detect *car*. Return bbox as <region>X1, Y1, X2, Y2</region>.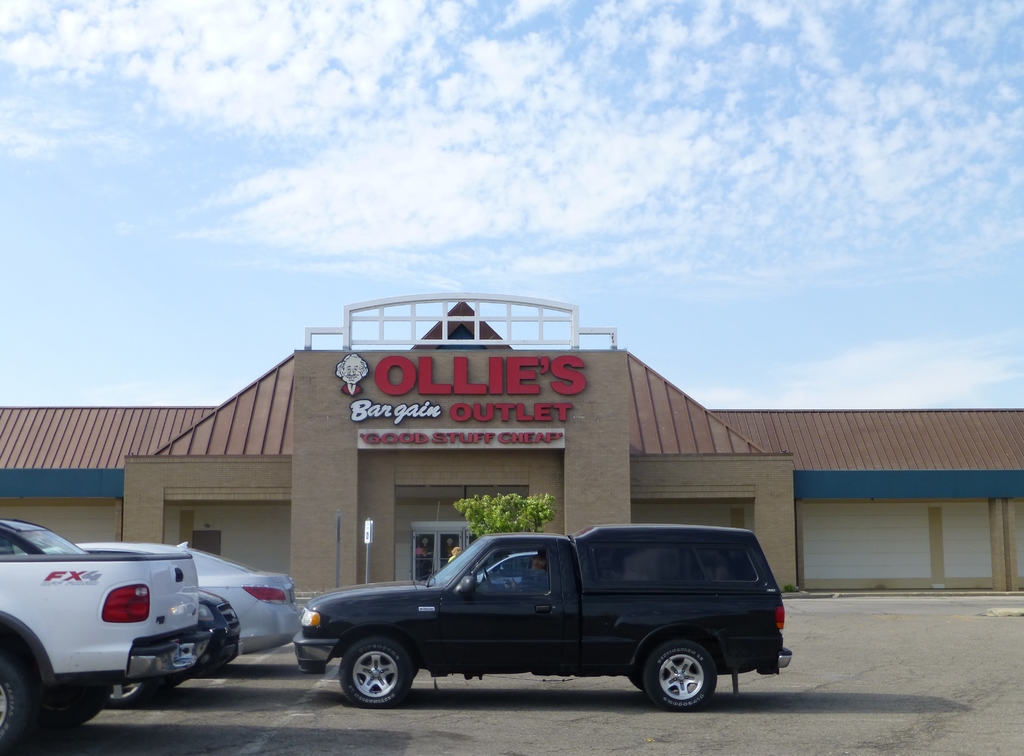
<region>104, 591, 236, 704</region>.
